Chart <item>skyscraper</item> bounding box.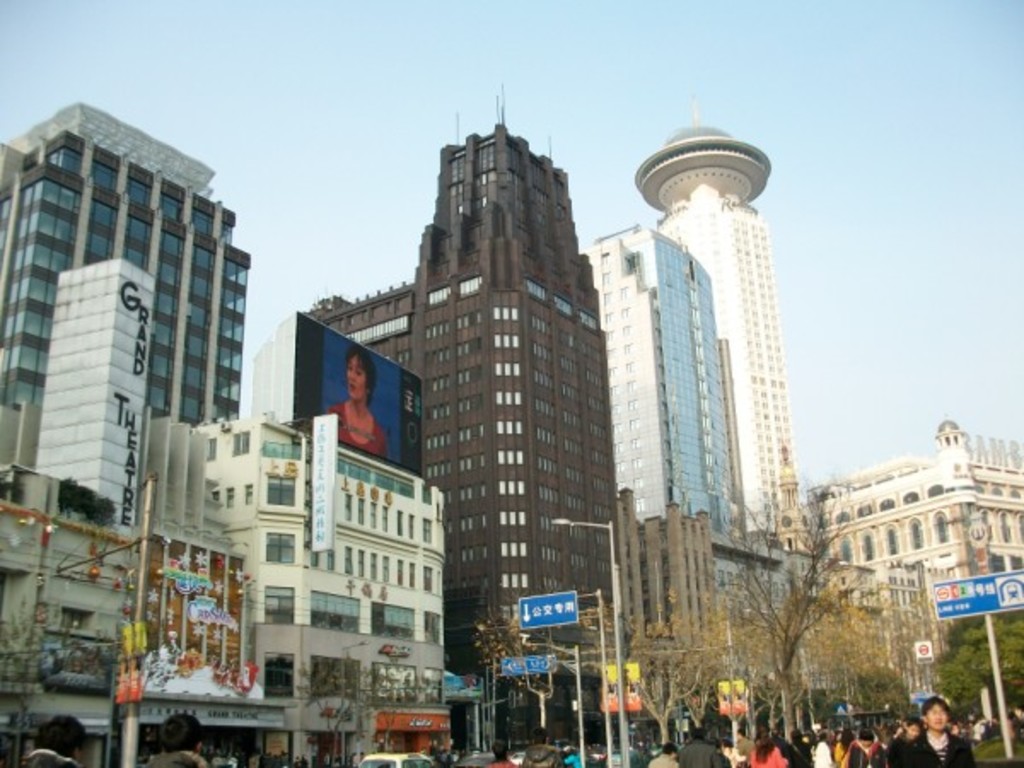
Charted: BBox(587, 89, 828, 572).
